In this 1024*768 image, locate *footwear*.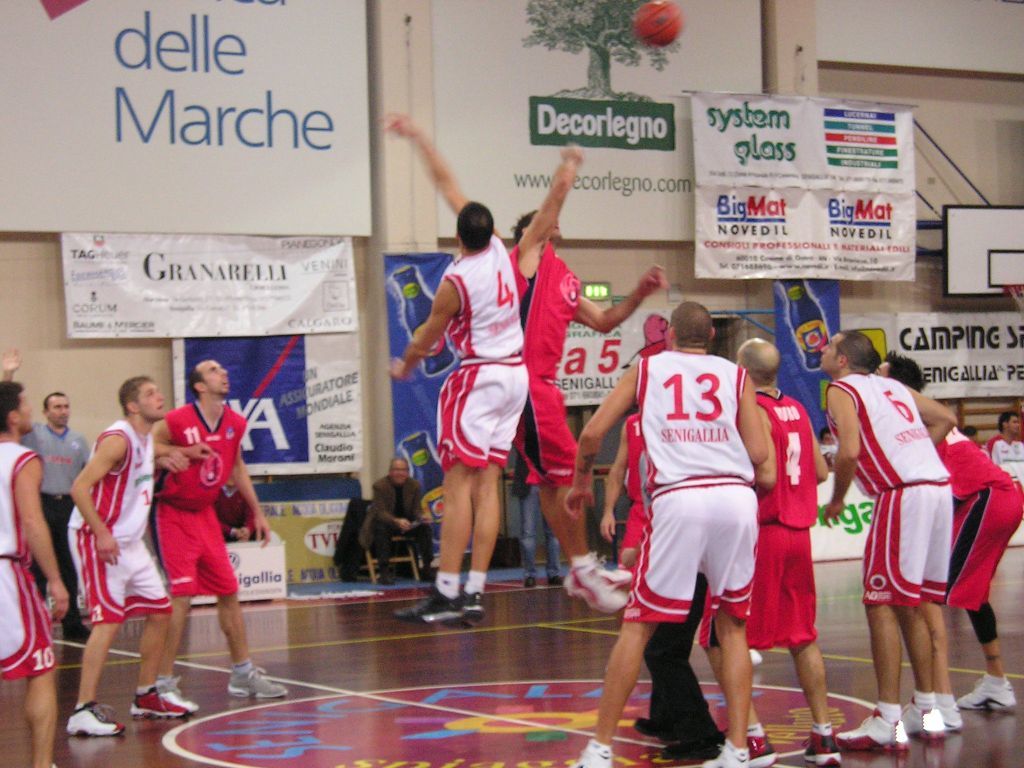
Bounding box: region(952, 680, 1012, 709).
